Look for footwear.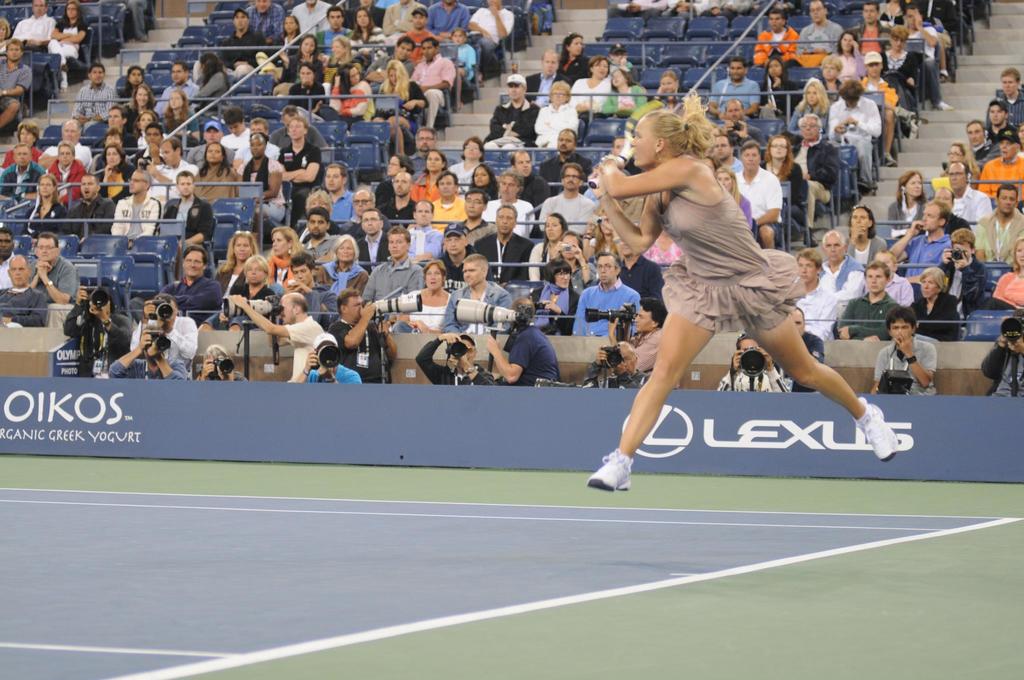
Found: locate(895, 105, 916, 120).
